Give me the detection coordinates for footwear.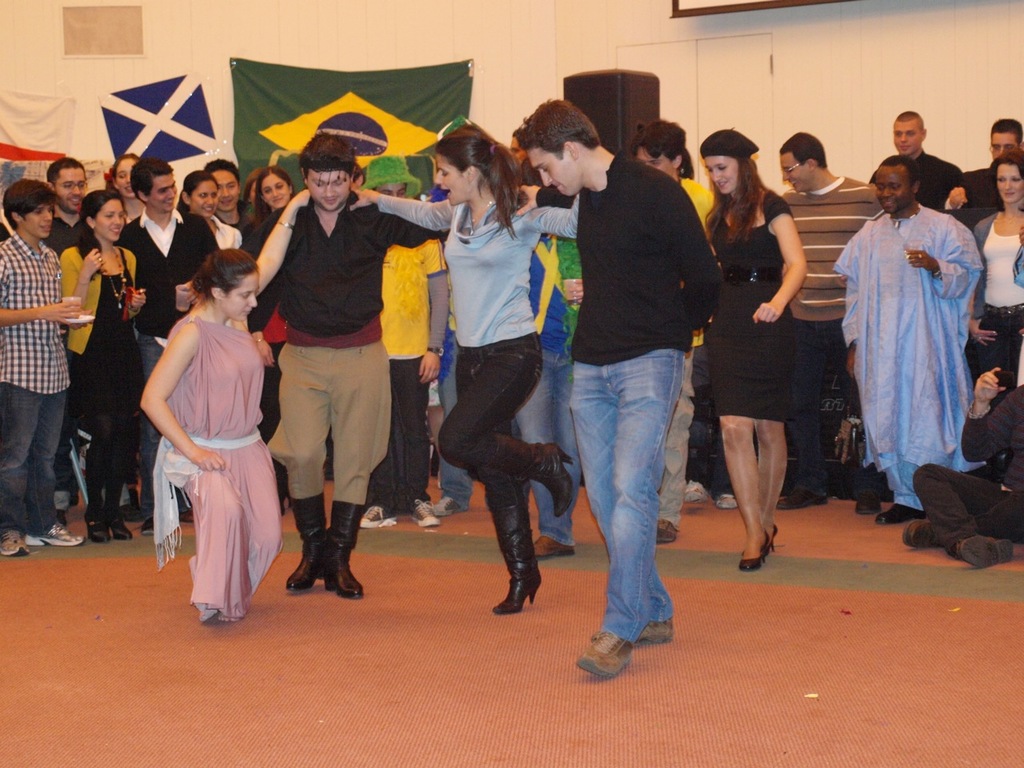
detection(579, 629, 626, 677).
